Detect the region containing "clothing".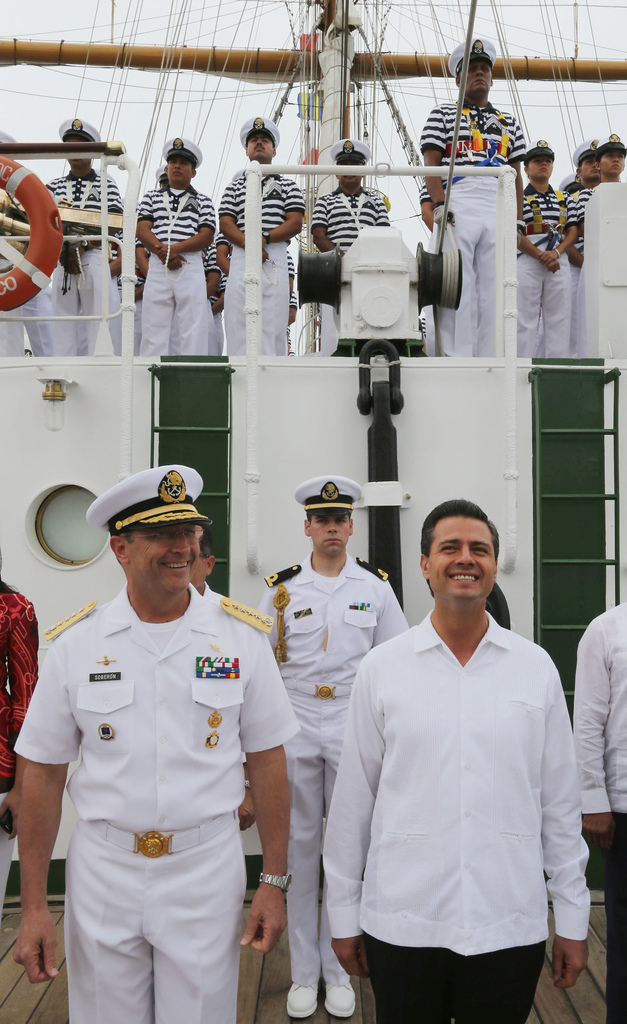
{"left": 138, "top": 186, "right": 214, "bottom": 356}.
